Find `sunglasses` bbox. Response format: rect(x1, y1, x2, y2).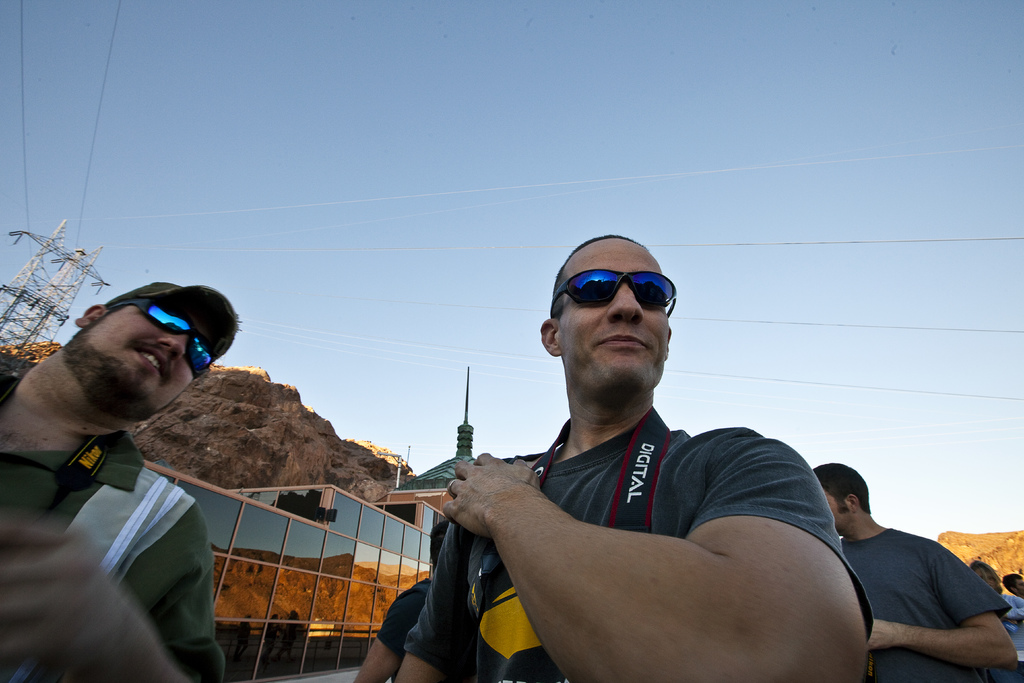
rect(103, 291, 220, 379).
